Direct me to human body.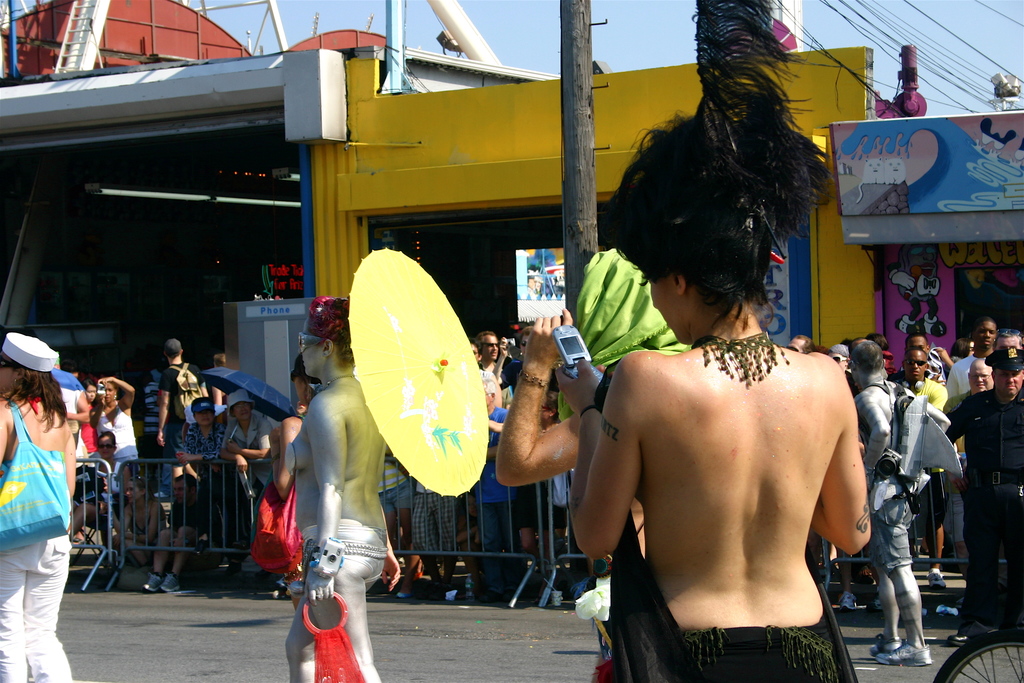
Direction: left=3, top=341, right=84, bottom=655.
